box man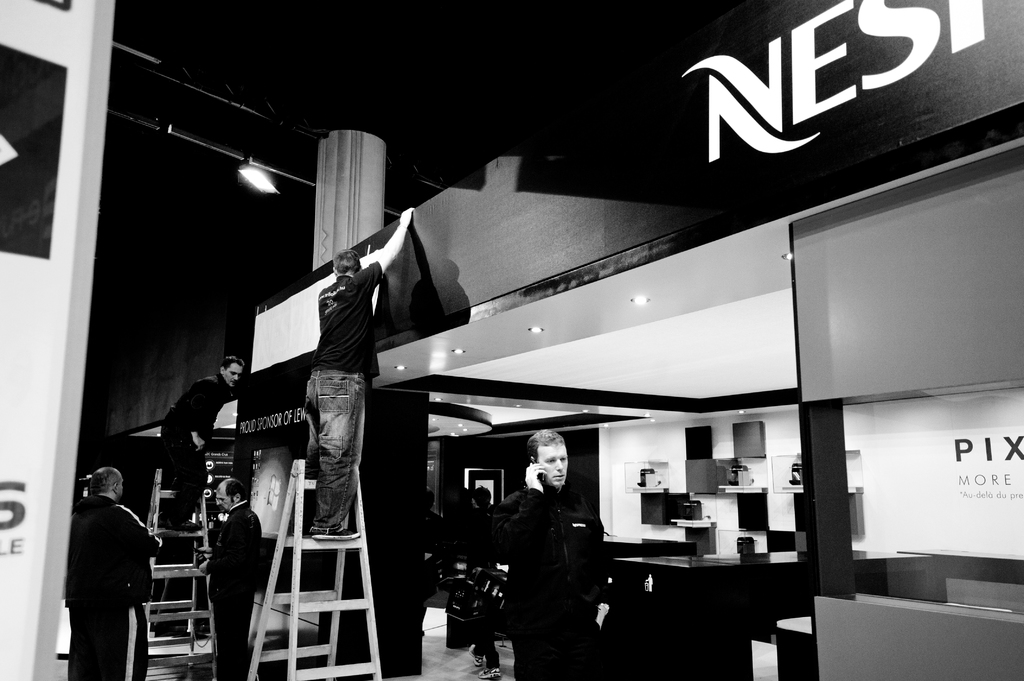
bbox=(159, 356, 245, 531)
